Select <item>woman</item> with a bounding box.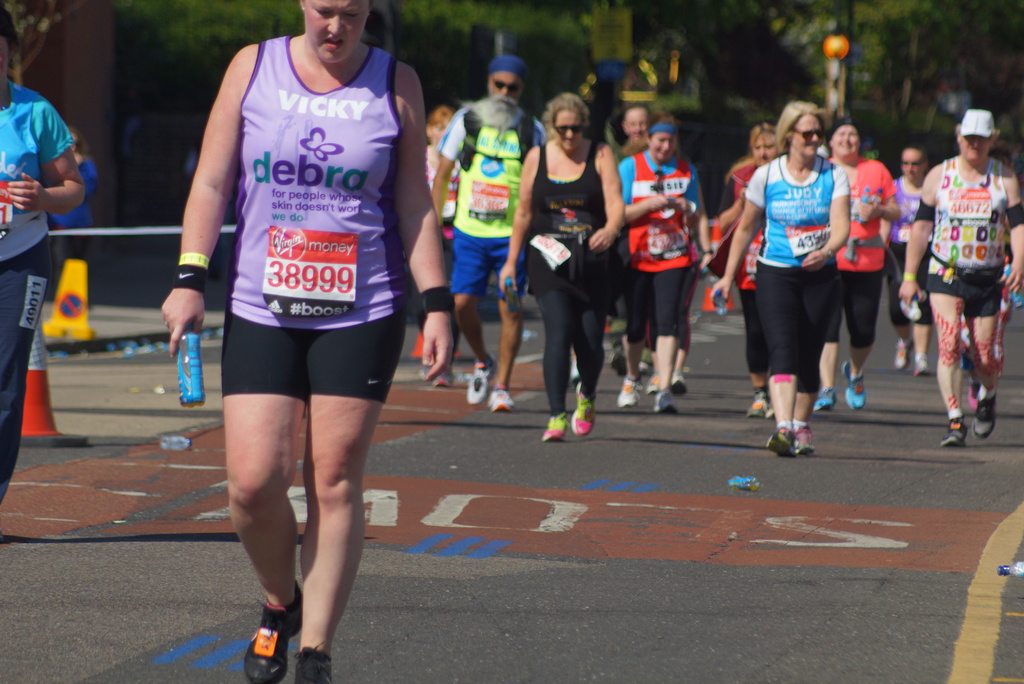
pyautogui.locateOnScreen(620, 105, 703, 411).
